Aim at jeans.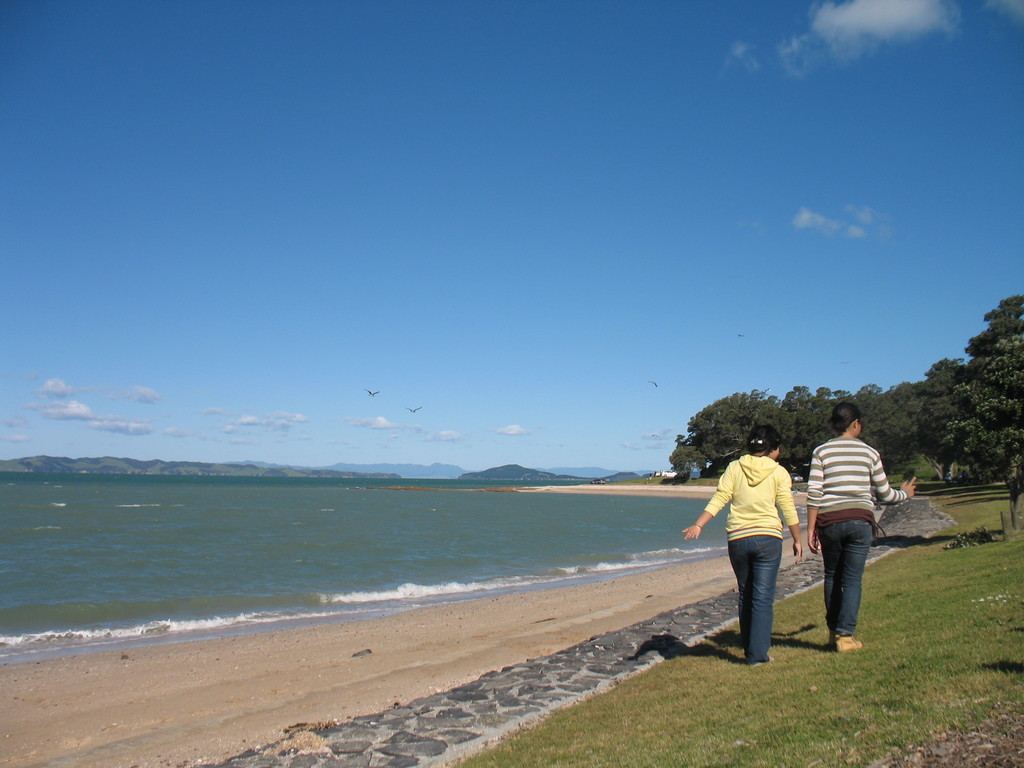
Aimed at box=[727, 534, 784, 662].
